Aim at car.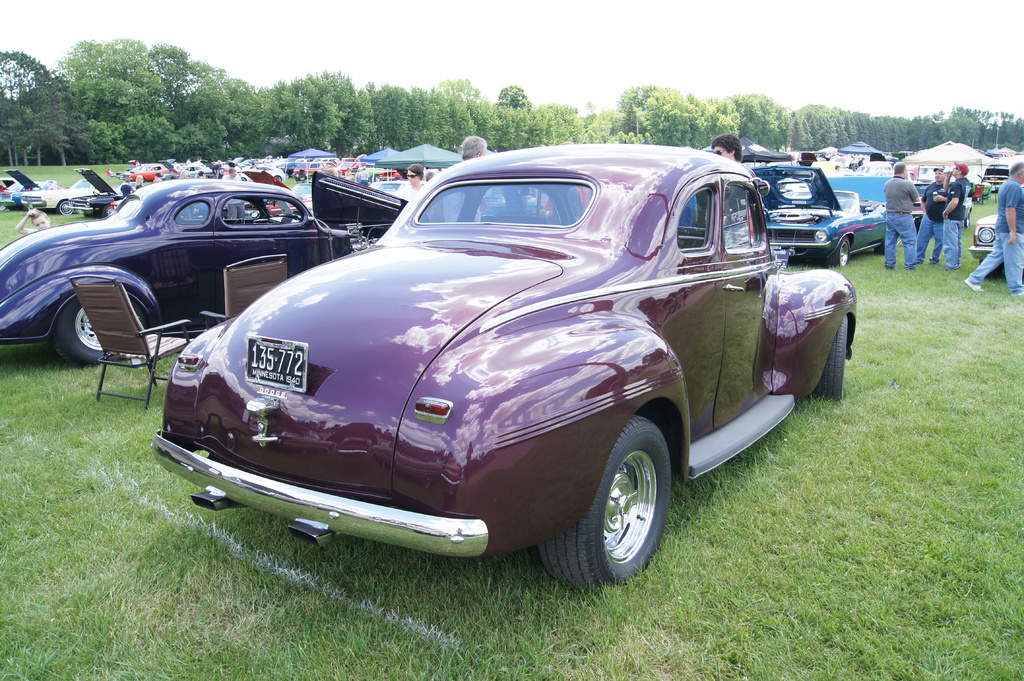
Aimed at (left=15, top=173, right=68, bottom=207).
